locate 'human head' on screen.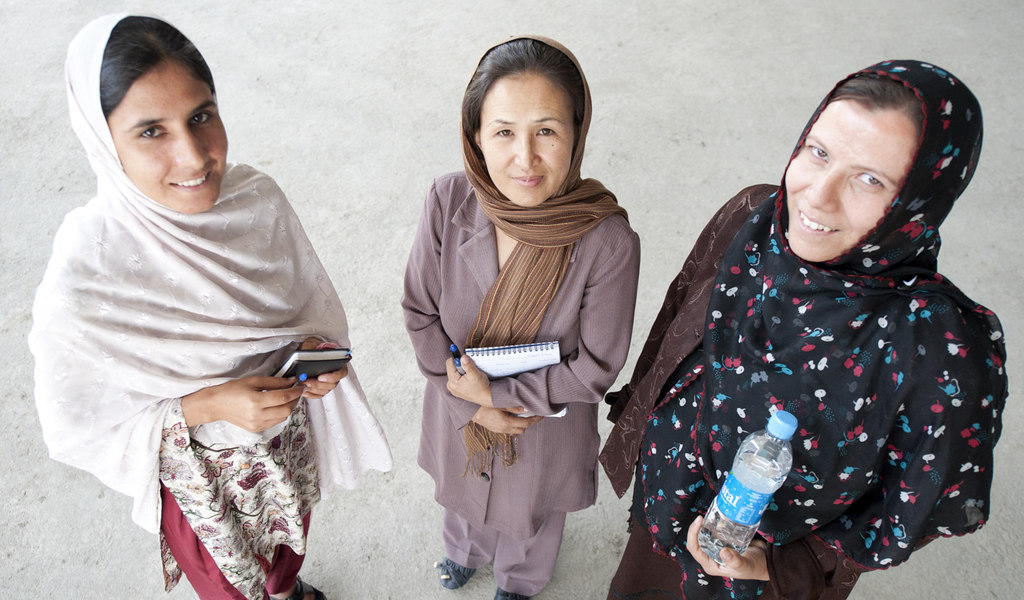
On screen at x1=460 y1=32 x2=591 y2=202.
